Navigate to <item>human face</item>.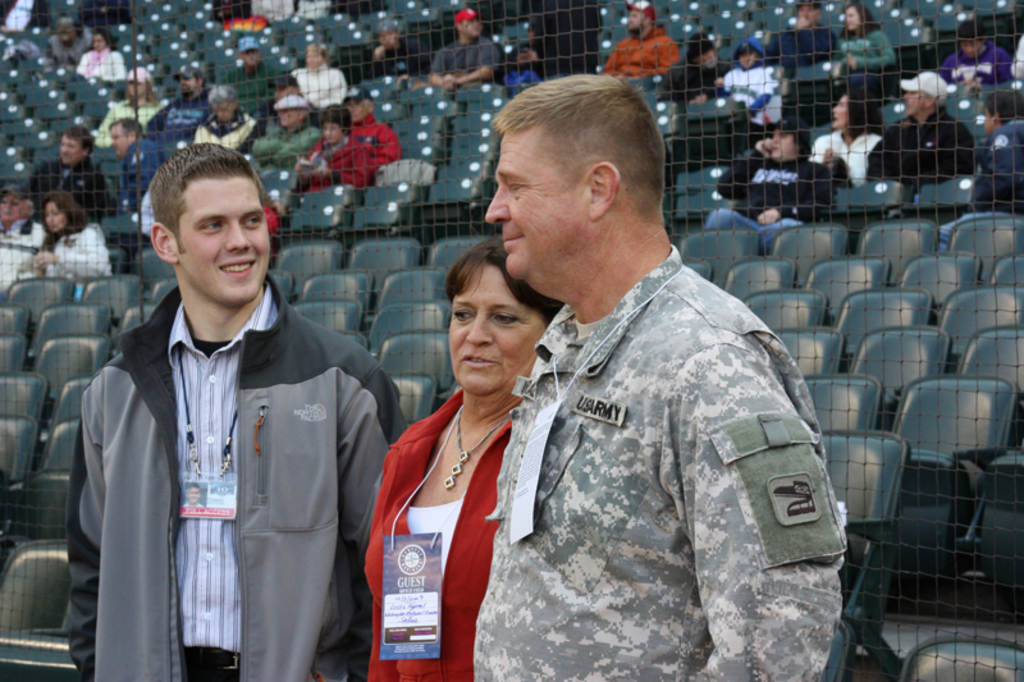
Navigation target: <region>45, 203, 67, 234</region>.
